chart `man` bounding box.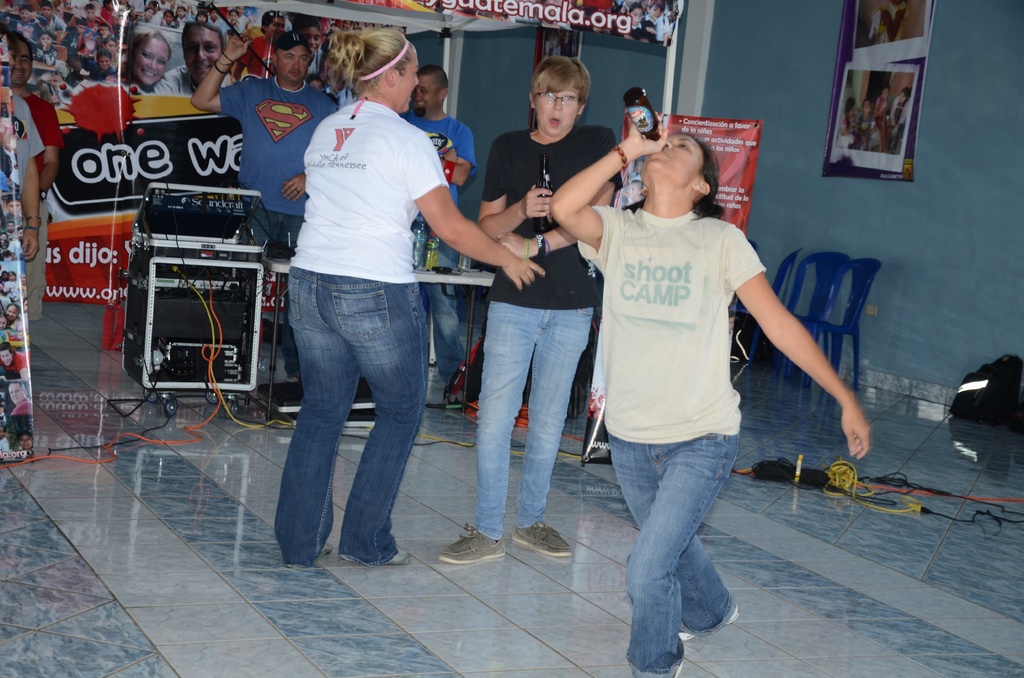
Charted: detection(394, 67, 477, 415).
